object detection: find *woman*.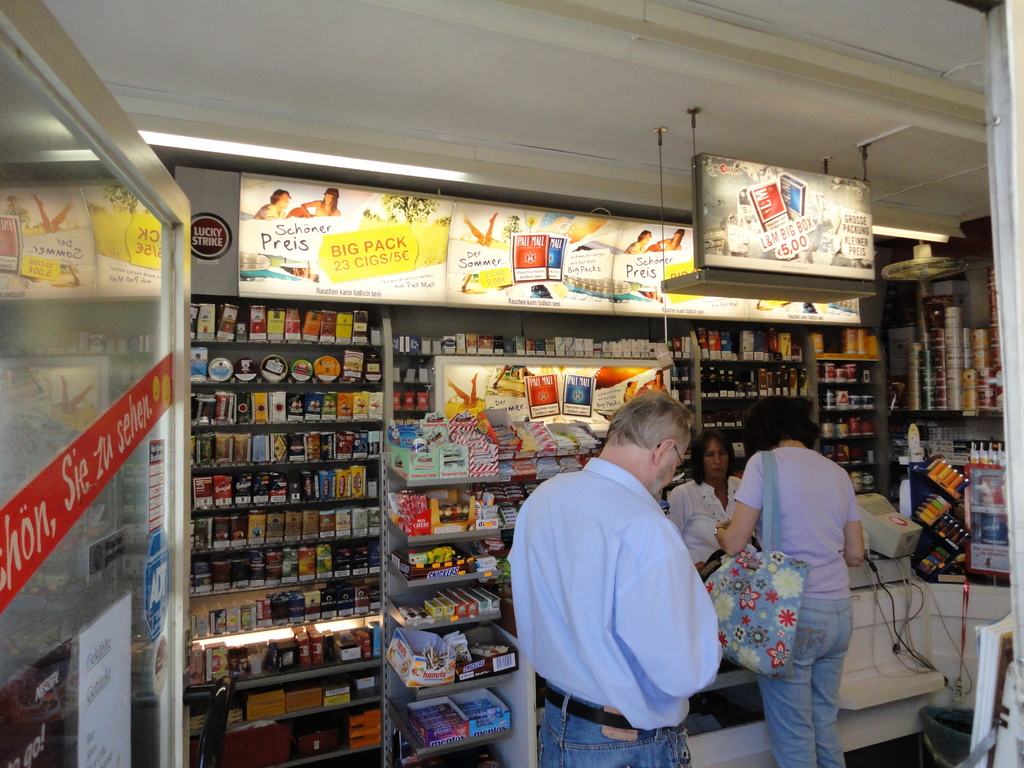
bbox=[664, 429, 758, 573].
